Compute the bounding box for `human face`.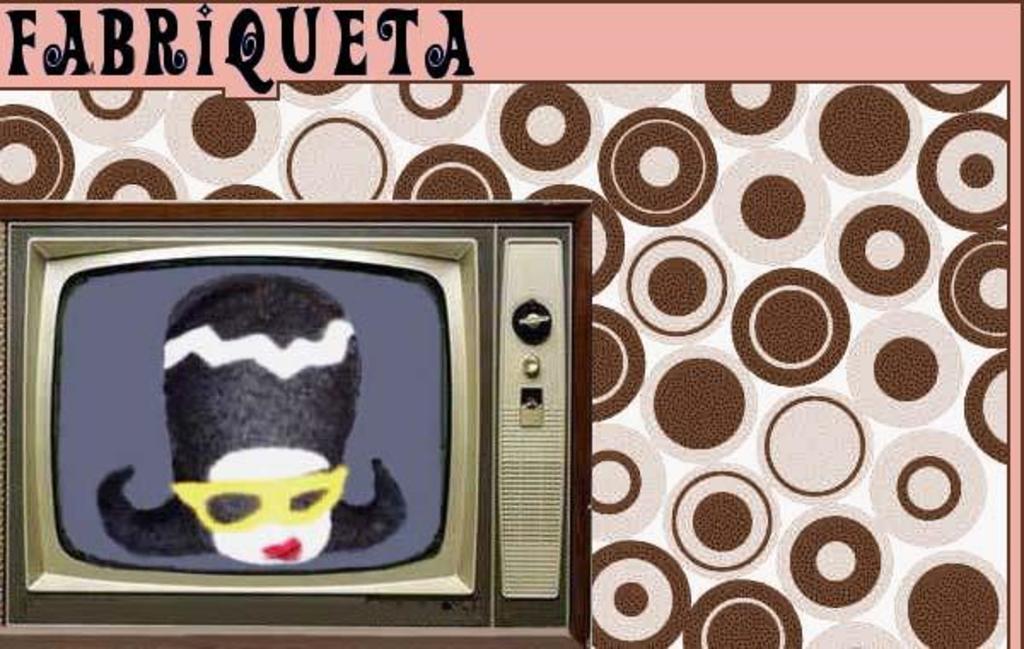
box=[210, 451, 333, 567].
